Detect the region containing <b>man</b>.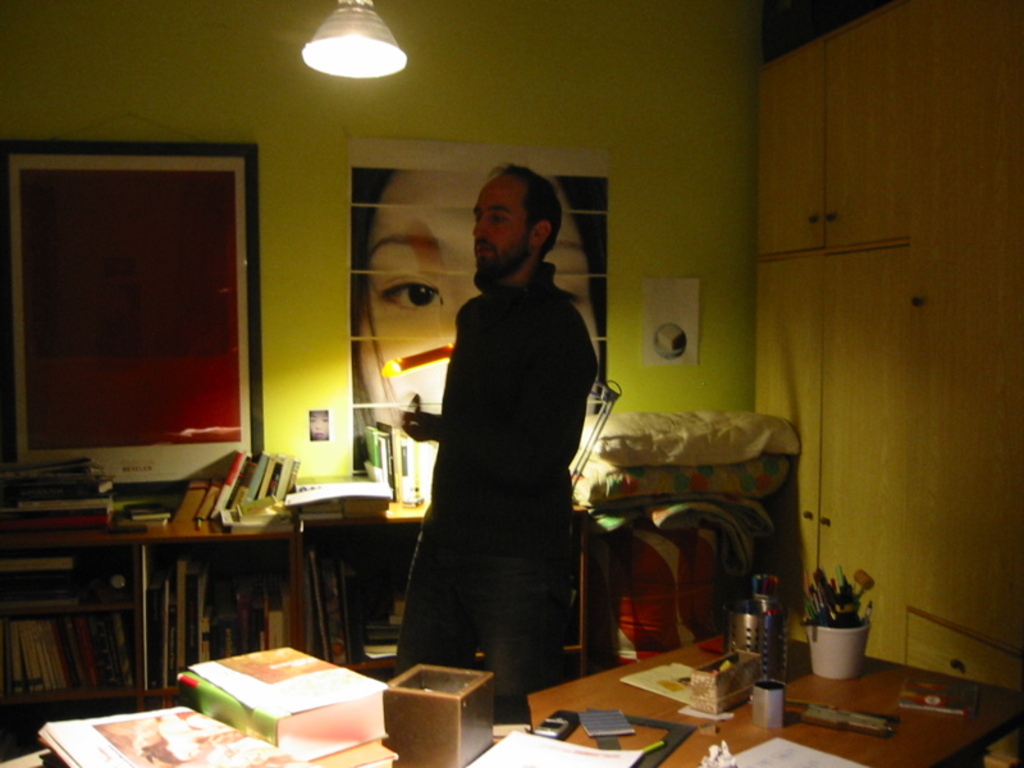
384 157 611 705.
